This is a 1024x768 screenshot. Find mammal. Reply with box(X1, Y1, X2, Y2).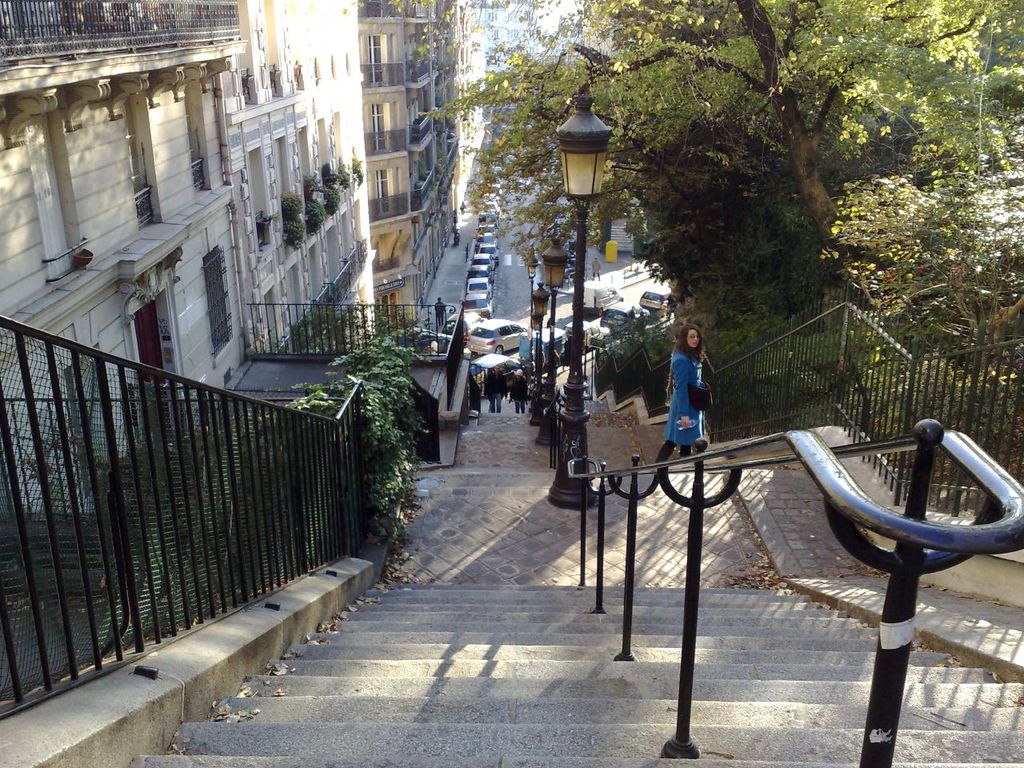
box(510, 368, 532, 414).
